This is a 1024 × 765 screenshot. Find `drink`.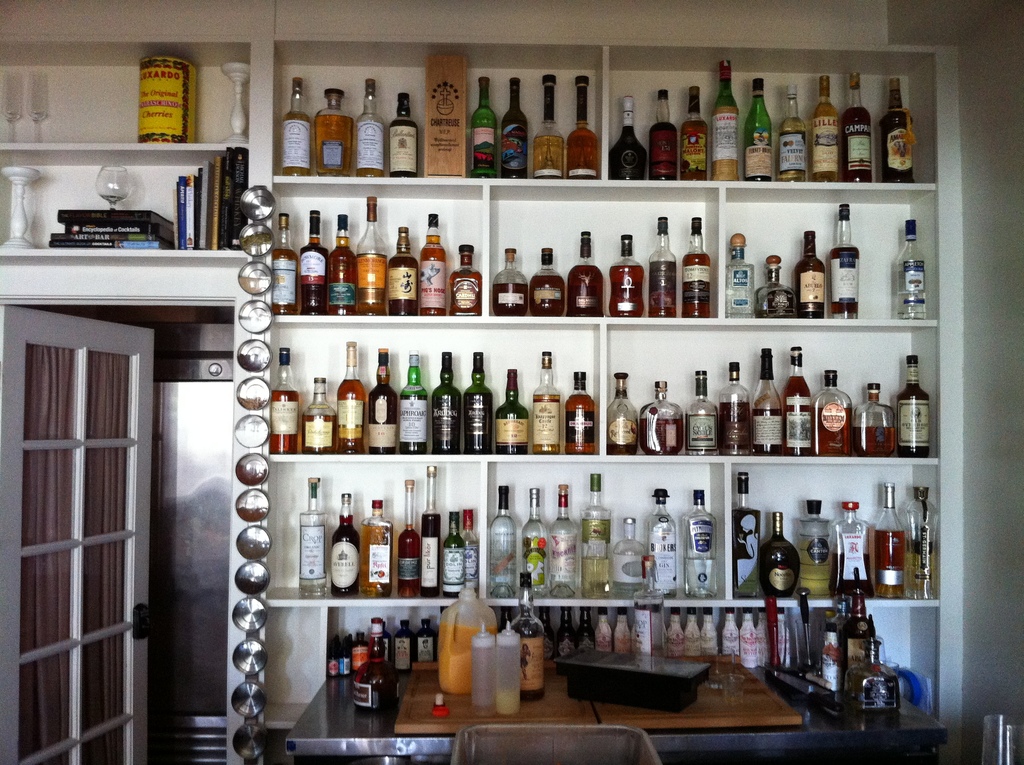
Bounding box: (564, 75, 598, 181).
